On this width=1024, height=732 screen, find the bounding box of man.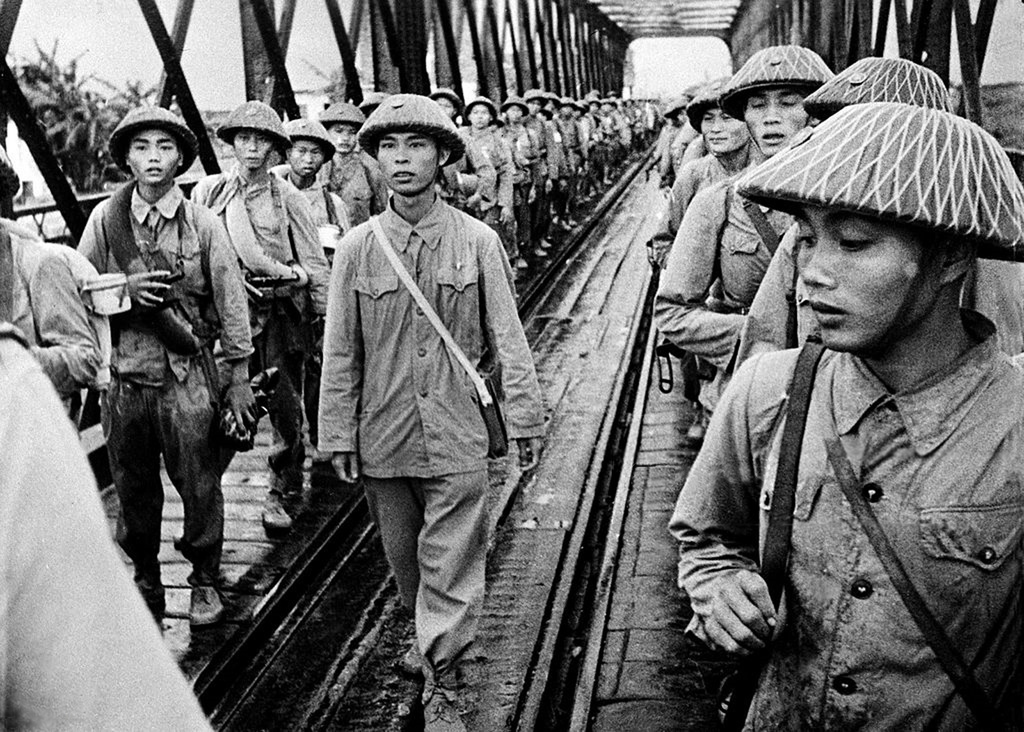
Bounding box: [left=308, top=88, right=564, bottom=731].
